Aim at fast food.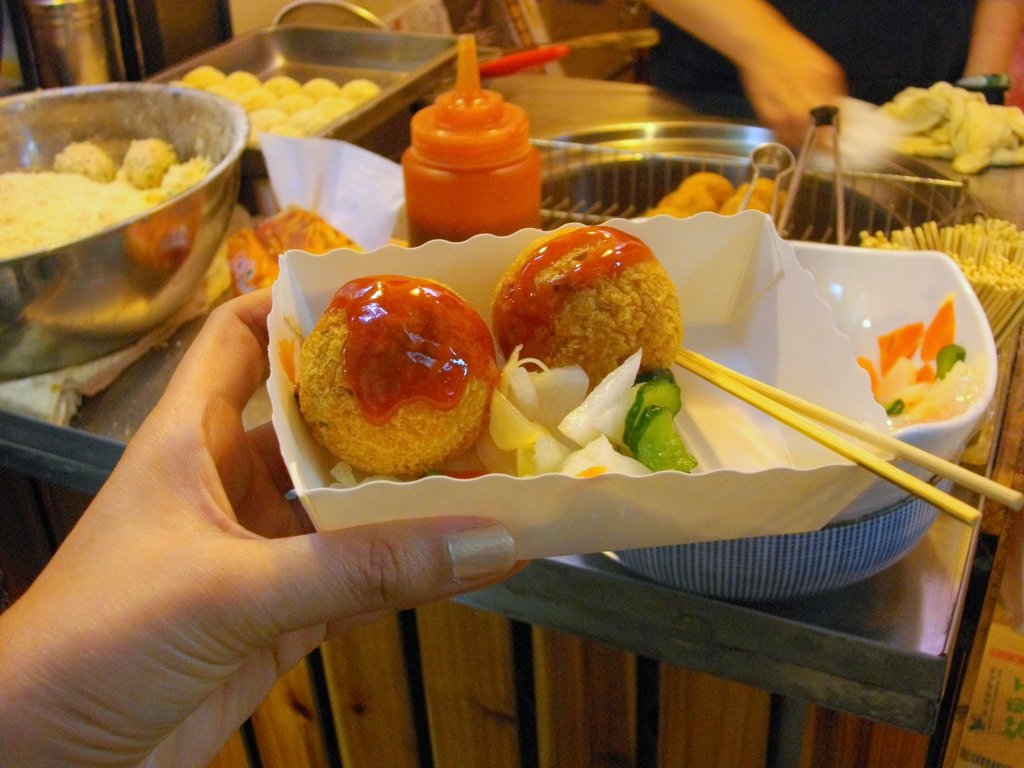
Aimed at left=499, top=228, right=689, bottom=374.
